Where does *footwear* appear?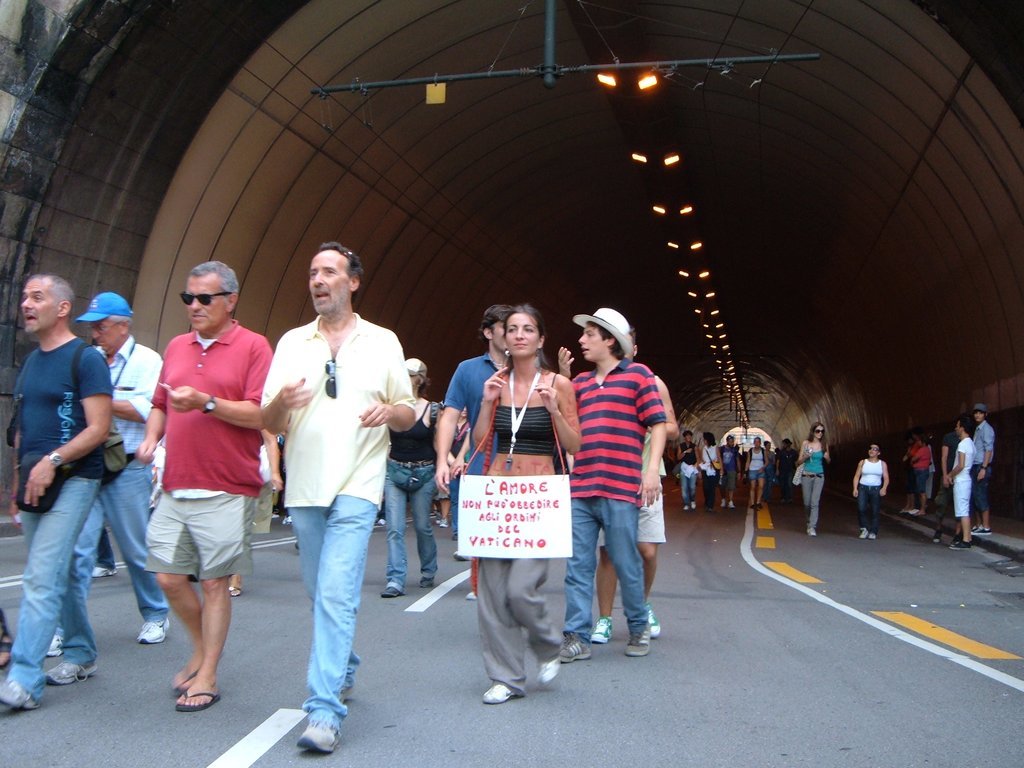
Appears at {"left": 950, "top": 536, "right": 958, "bottom": 550}.
